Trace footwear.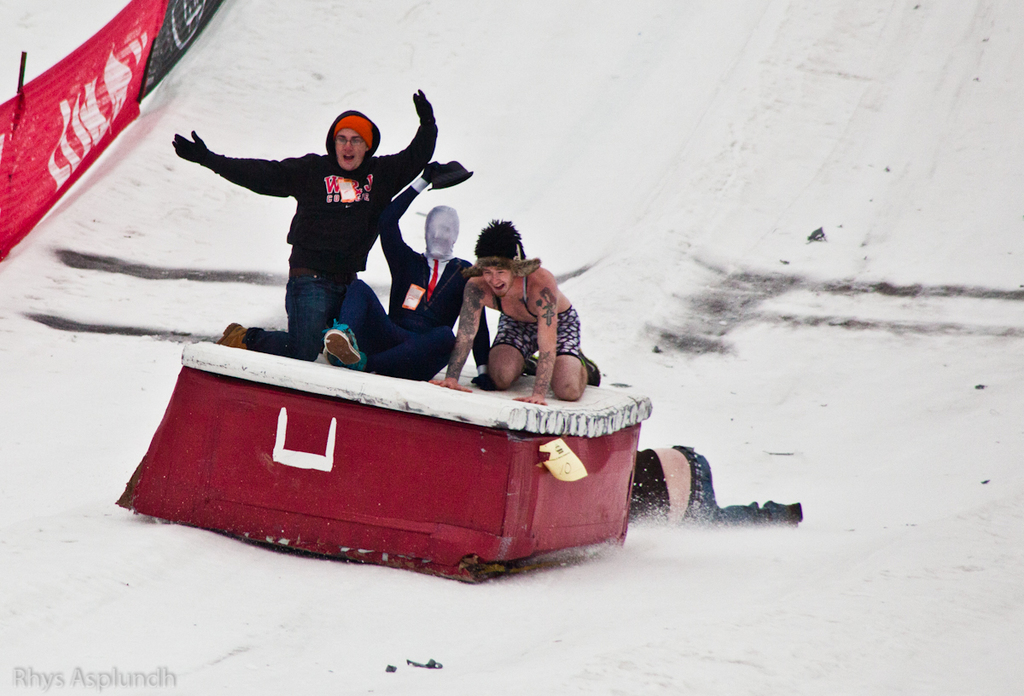
Traced to l=574, t=349, r=598, b=382.
